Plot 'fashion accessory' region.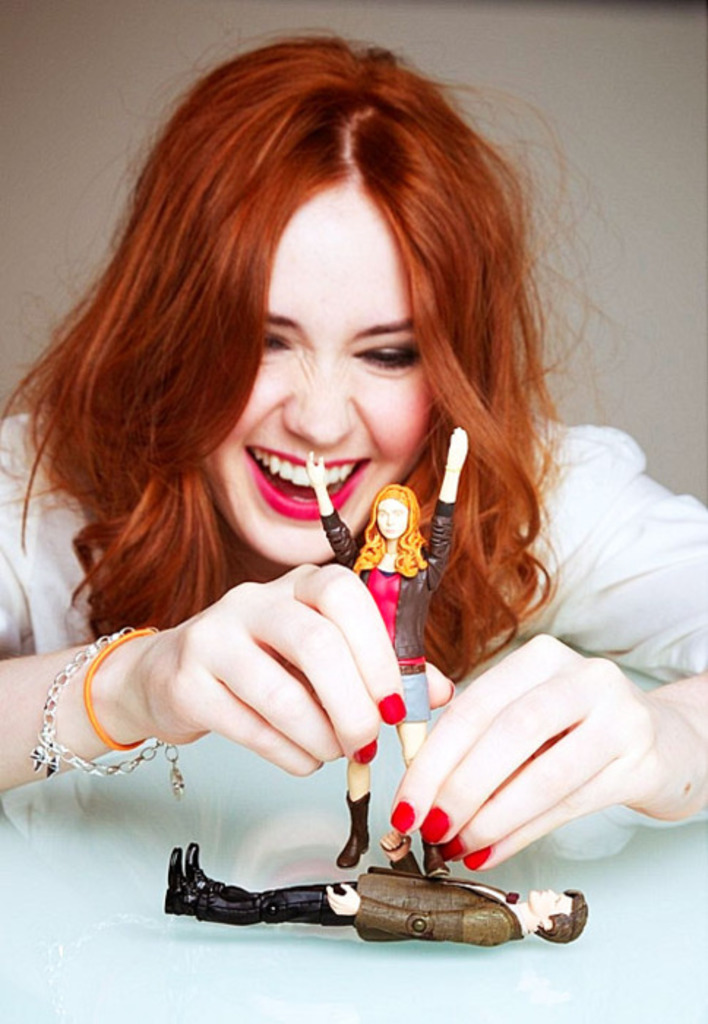
Plotted at 420:805:451:846.
